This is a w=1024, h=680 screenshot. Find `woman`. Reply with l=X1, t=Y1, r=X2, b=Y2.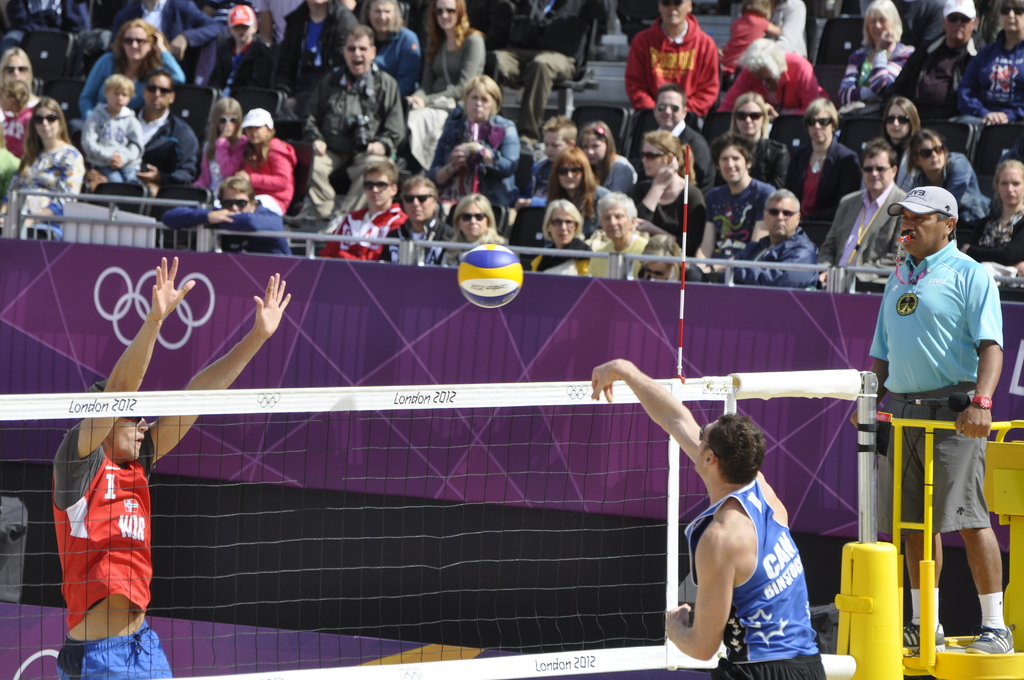
l=272, t=0, r=360, b=109.
